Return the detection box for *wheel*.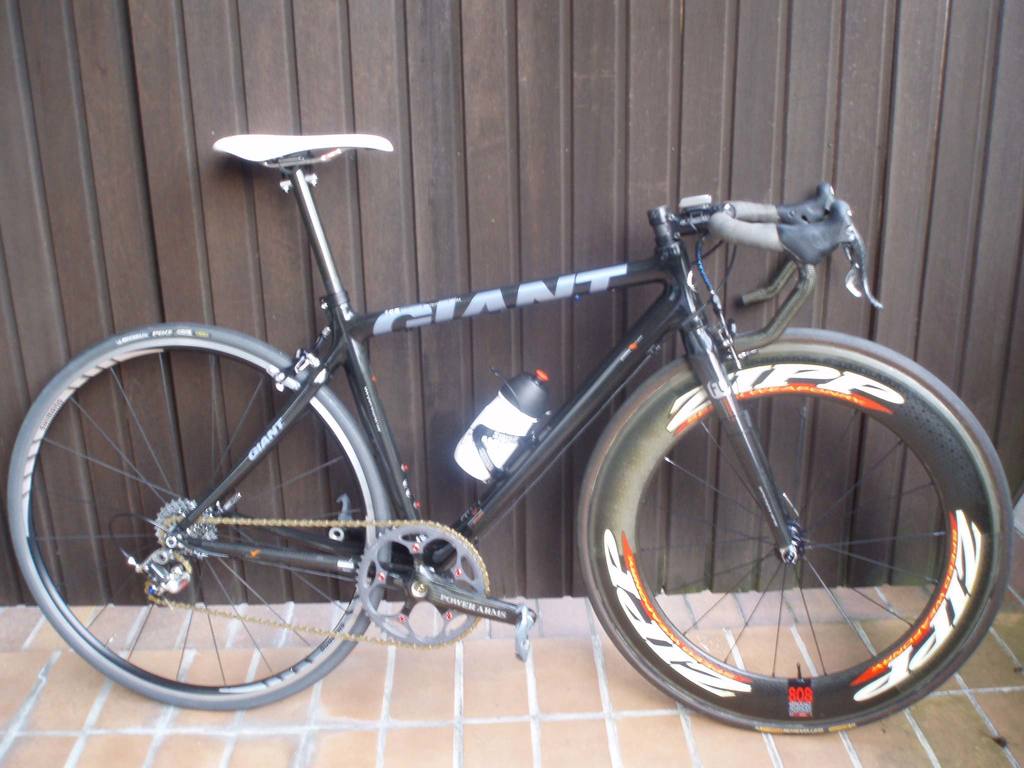
crop(10, 325, 394, 712).
